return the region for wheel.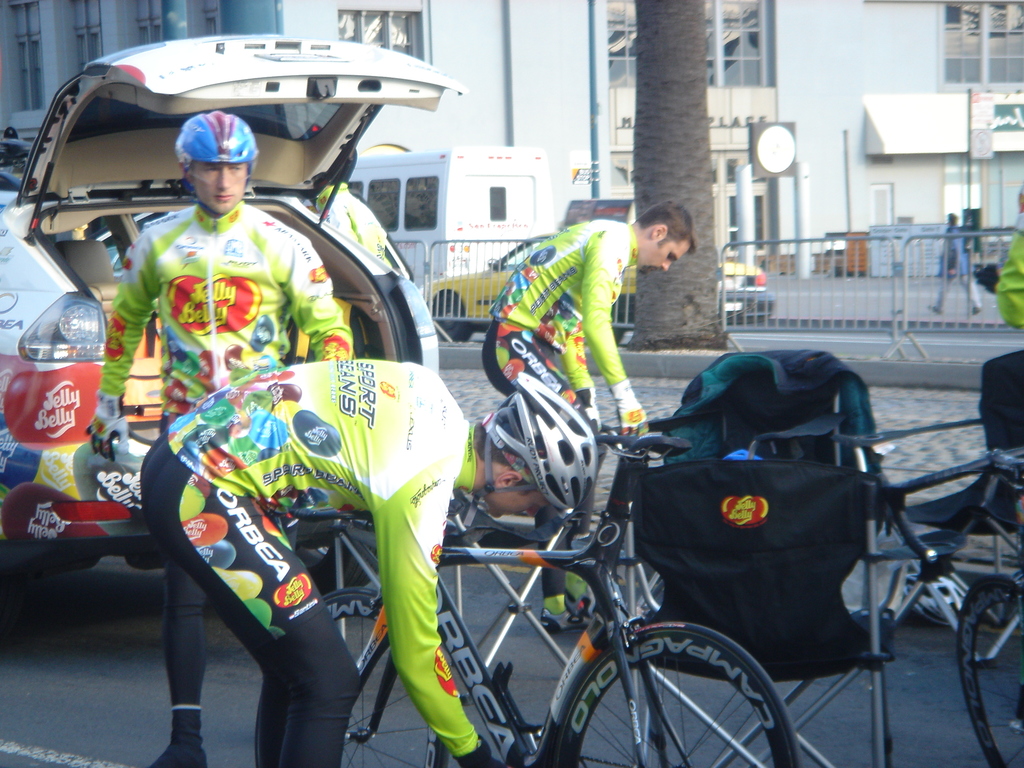
[431,290,474,342].
